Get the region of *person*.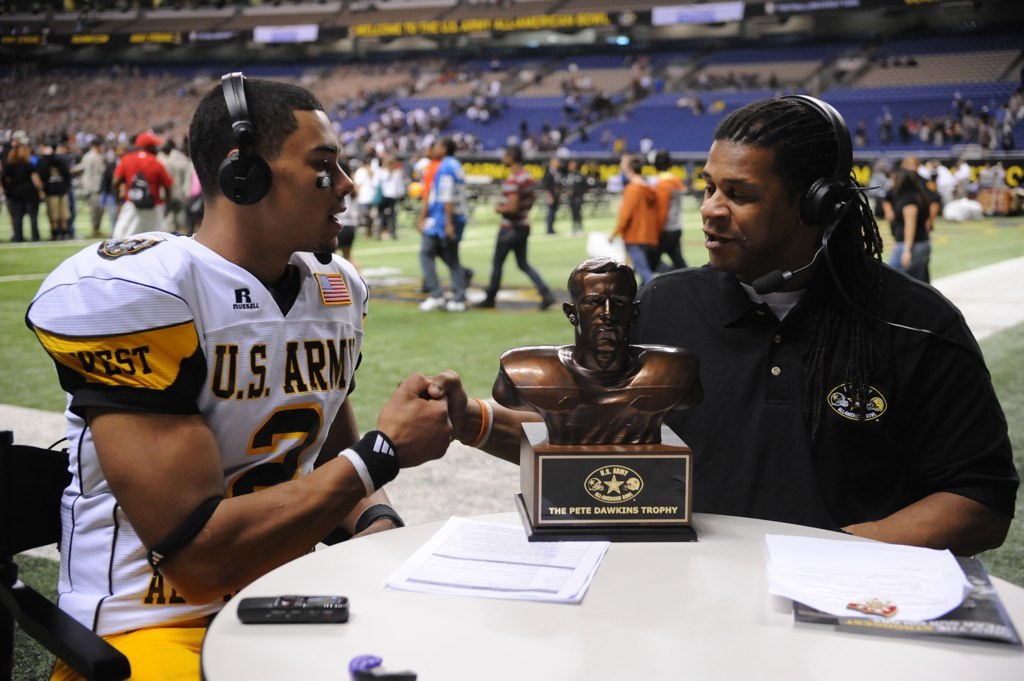
Rect(641, 144, 689, 270).
